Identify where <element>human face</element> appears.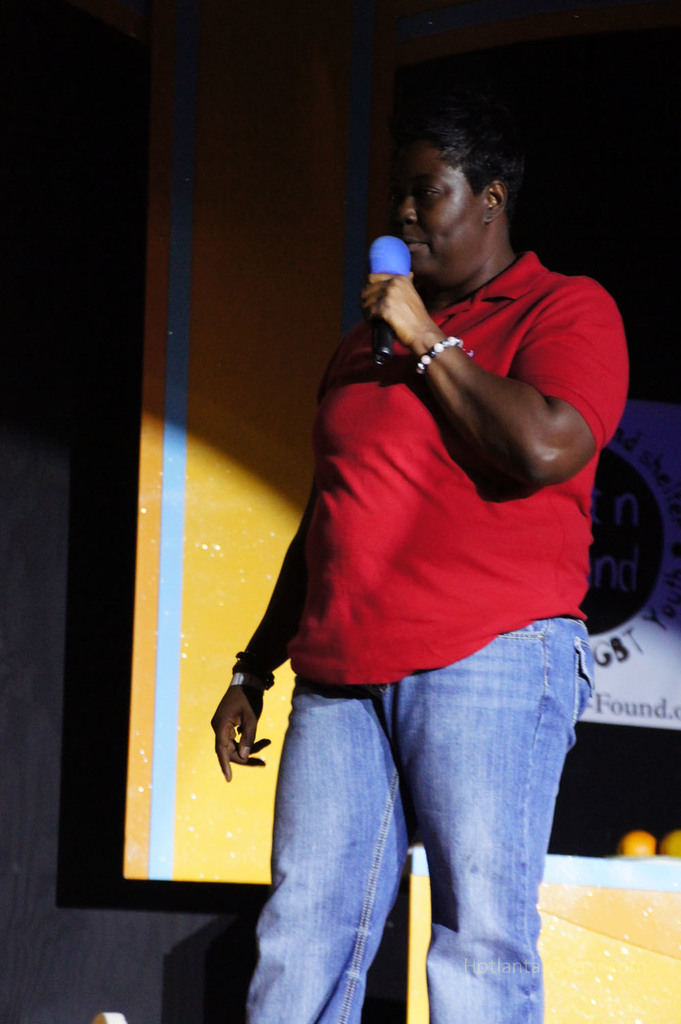
Appears at bbox=[393, 142, 470, 290].
